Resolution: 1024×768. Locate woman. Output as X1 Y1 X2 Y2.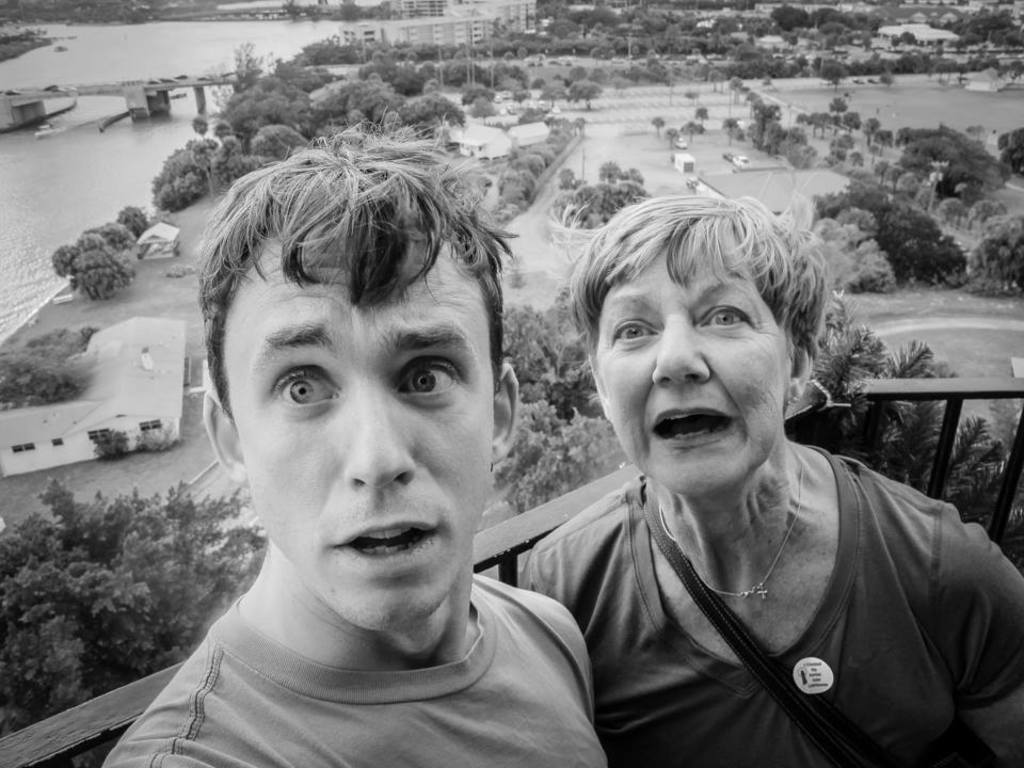
458 151 1001 767.
